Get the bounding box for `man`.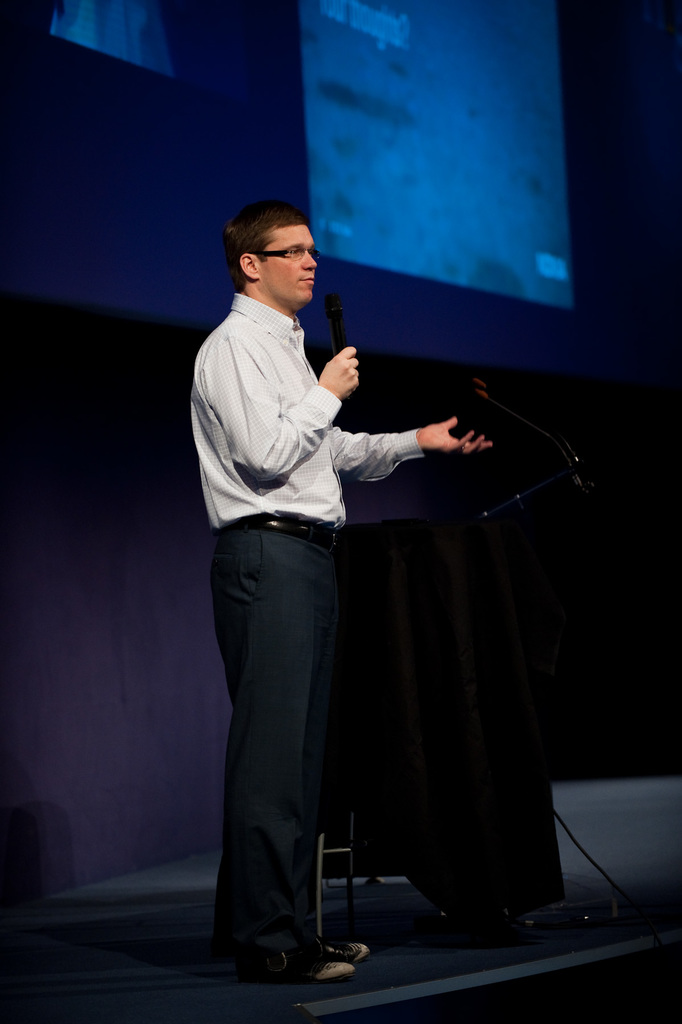
pyautogui.locateOnScreen(195, 217, 585, 967).
